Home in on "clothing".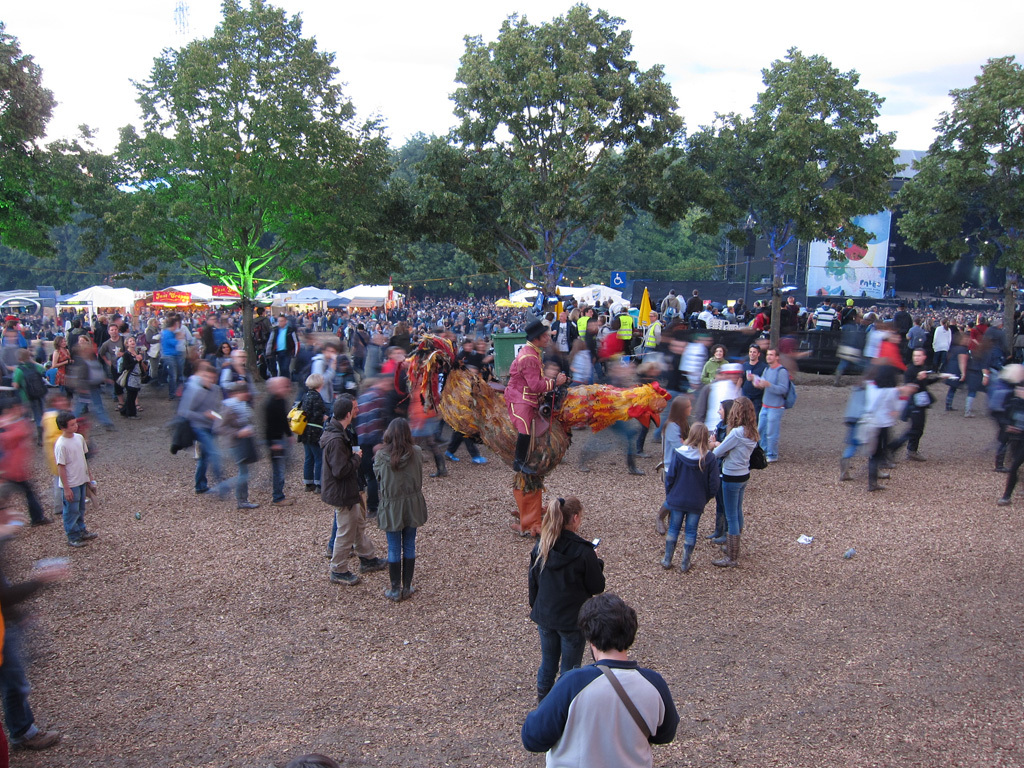
Homed in at l=635, t=319, r=665, b=349.
